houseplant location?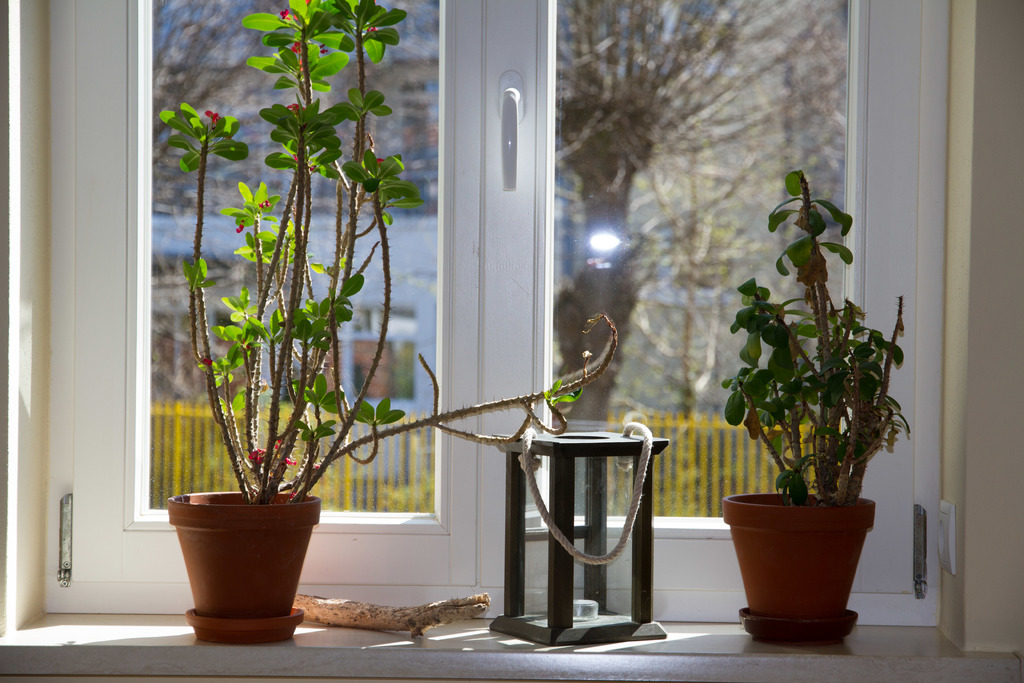
(158,0,618,643)
